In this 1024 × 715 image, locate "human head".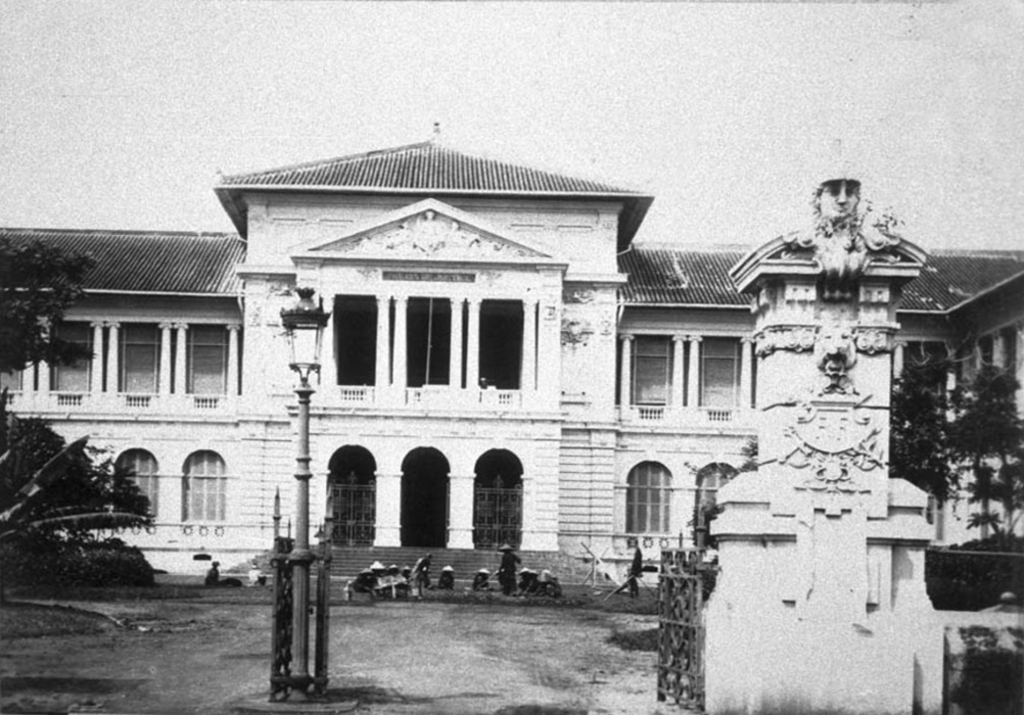
Bounding box: <region>521, 566, 534, 578</region>.
